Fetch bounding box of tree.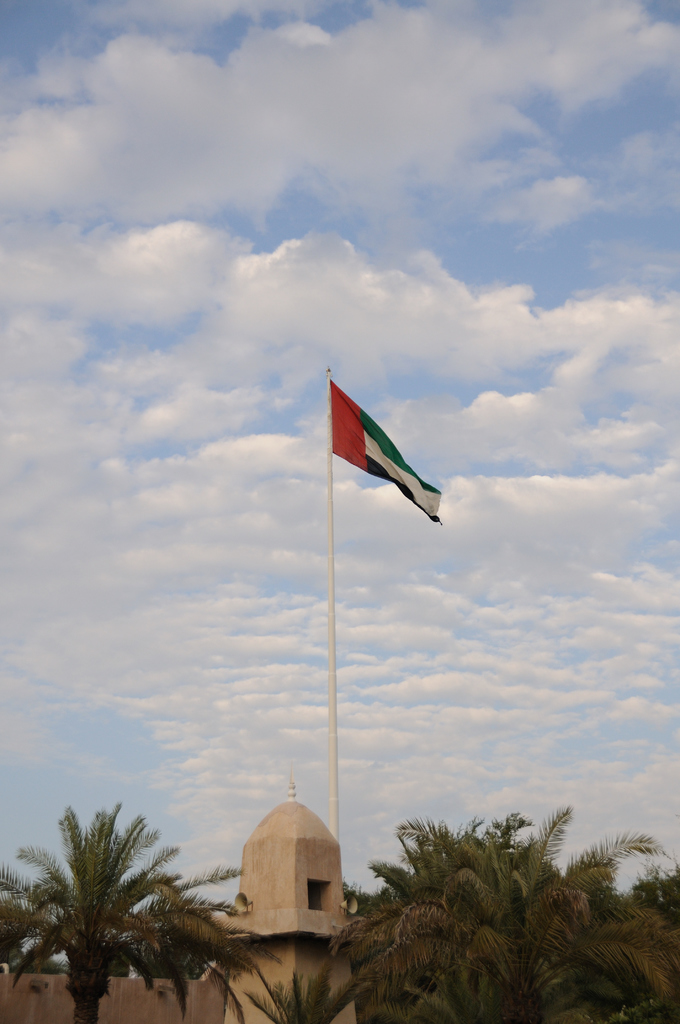
Bbox: [left=112, top=861, right=280, bottom=1023].
